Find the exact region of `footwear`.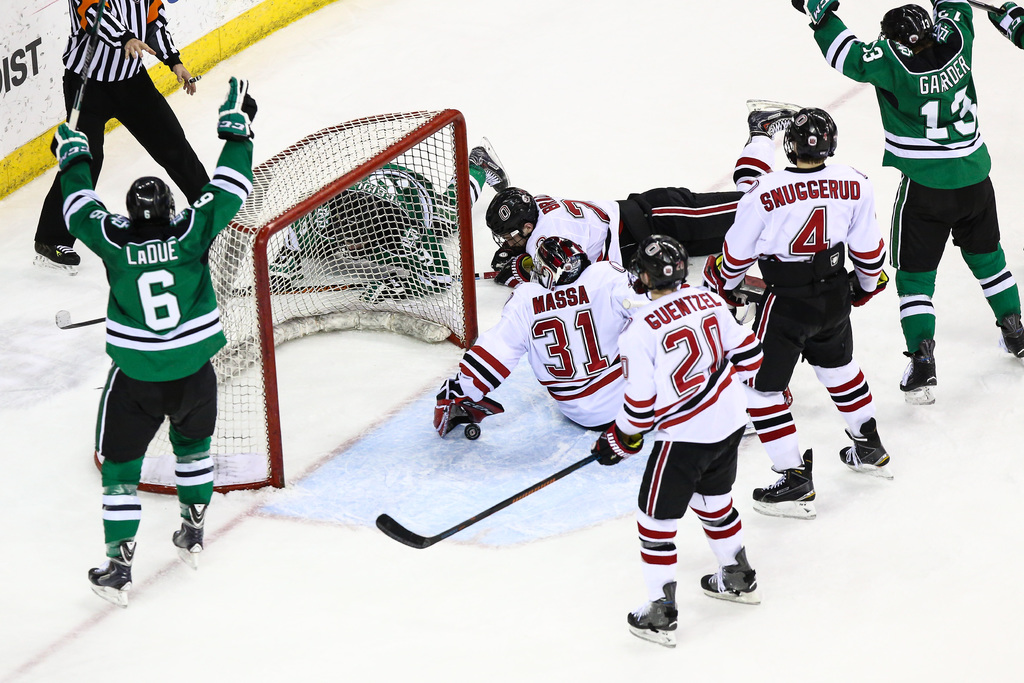
Exact region: [x1=449, y1=395, x2=494, y2=430].
